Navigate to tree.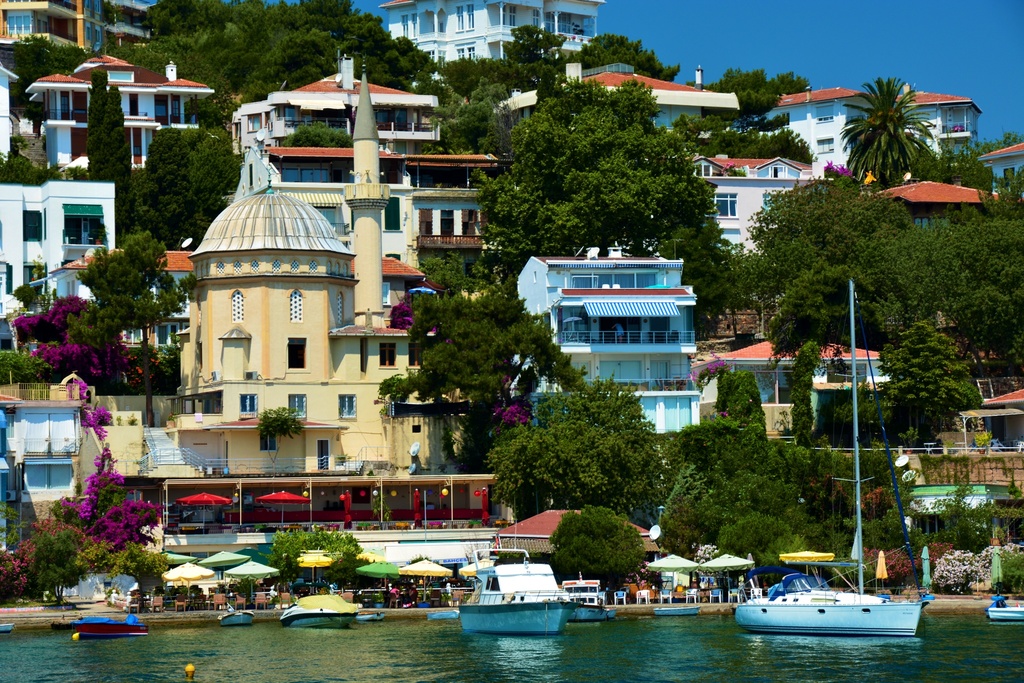
Navigation target: bbox=(269, 523, 360, 592).
